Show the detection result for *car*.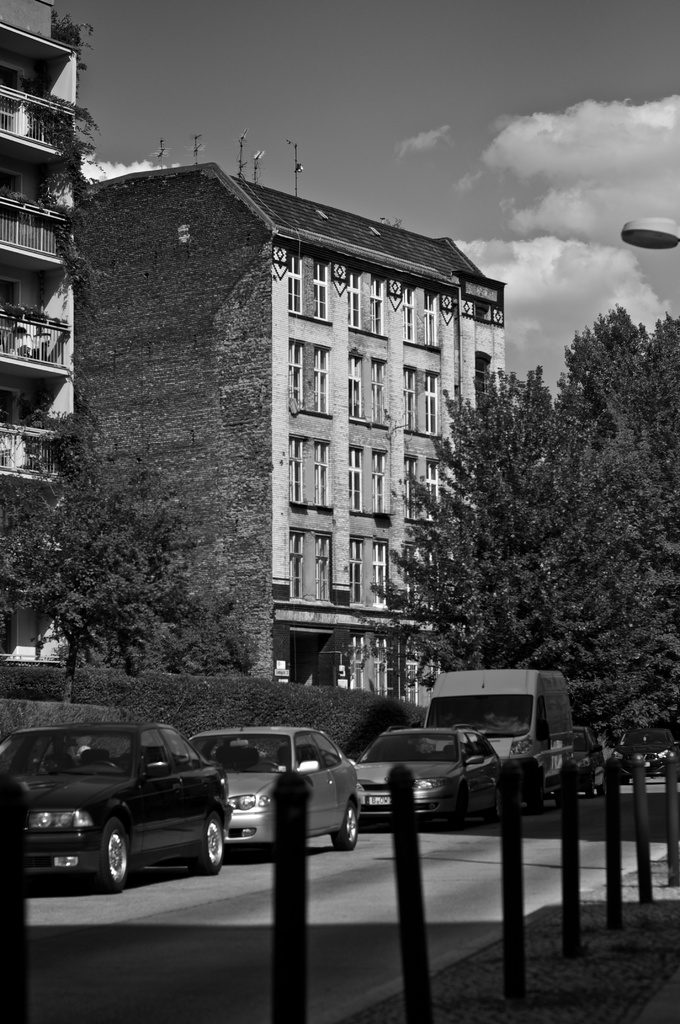
574:728:605:791.
